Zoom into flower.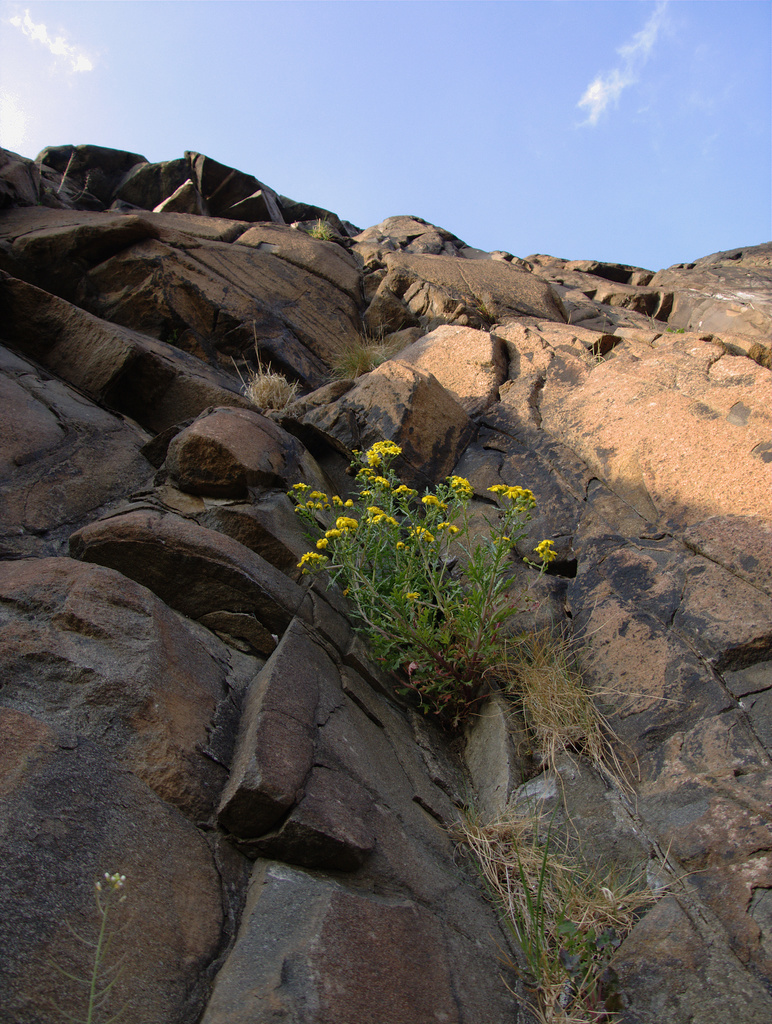
Zoom target: crop(448, 472, 470, 496).
